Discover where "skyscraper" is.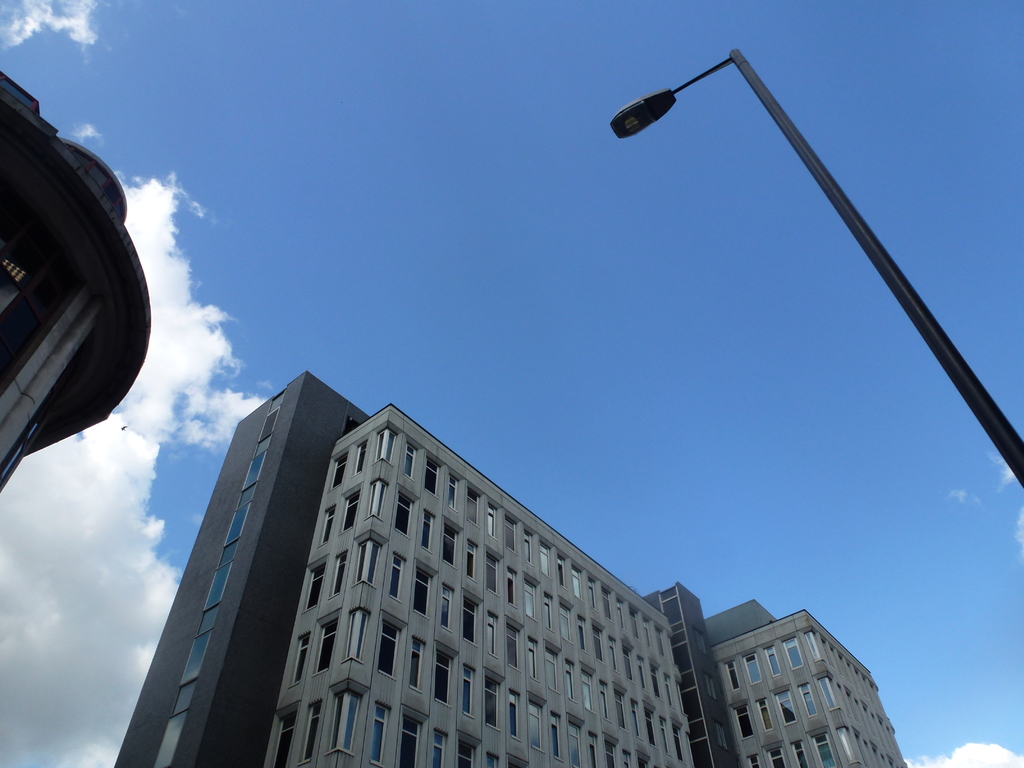
Discovered at l=705, t=600, r=909, b=766.
